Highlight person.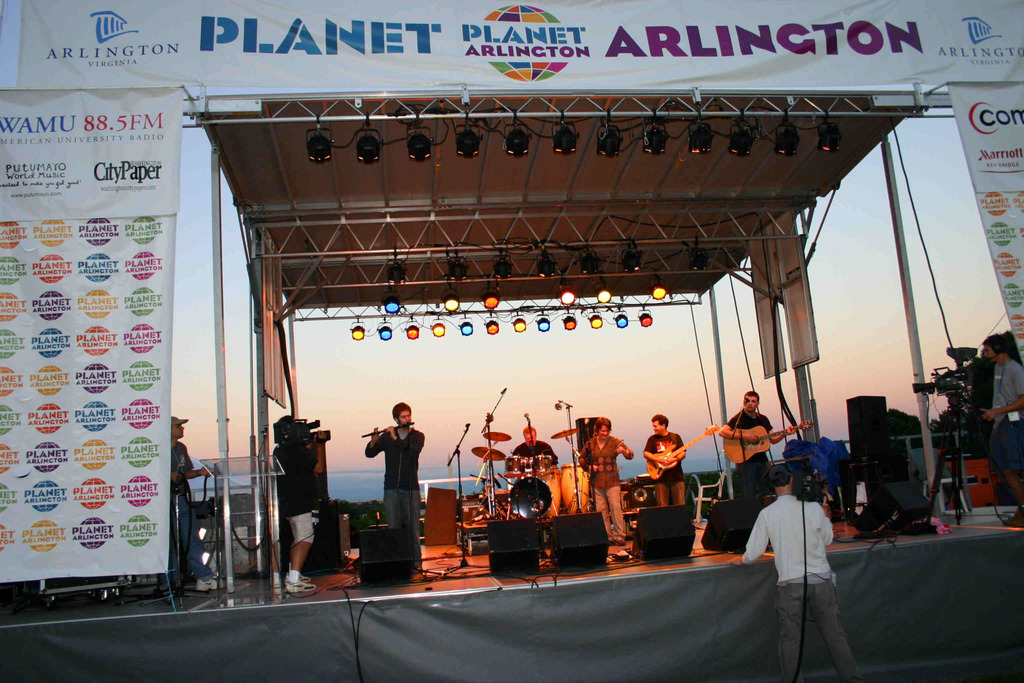
Highlighted region: l=364, t=393, r=431, b=577.
